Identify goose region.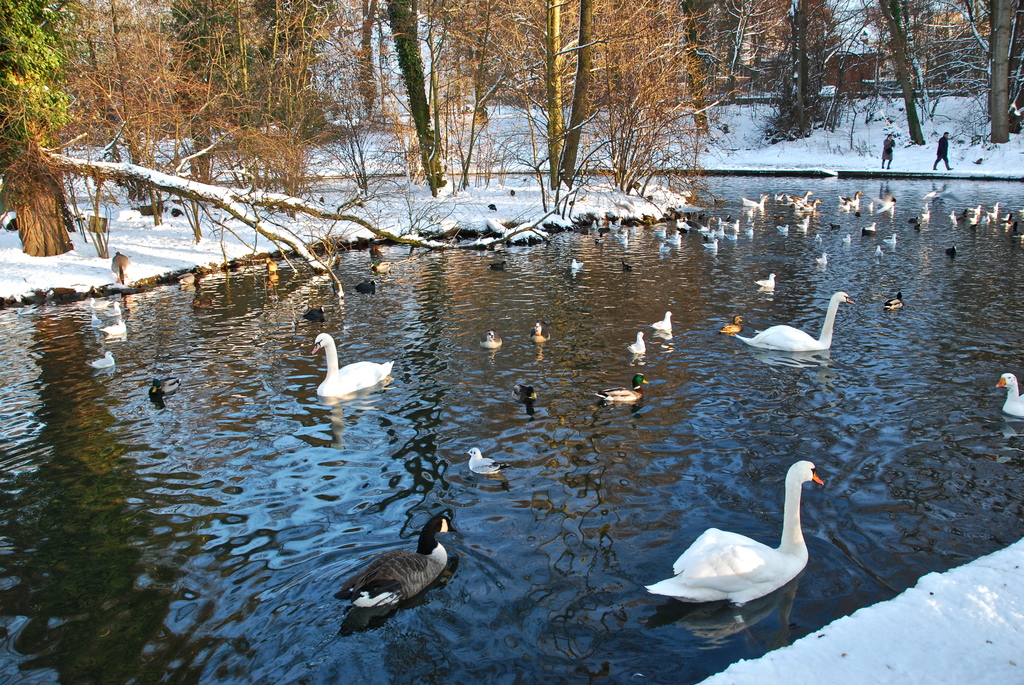
Region: {"x1": 148, "y1": 379, "x2": 182, "y2": 398}.
